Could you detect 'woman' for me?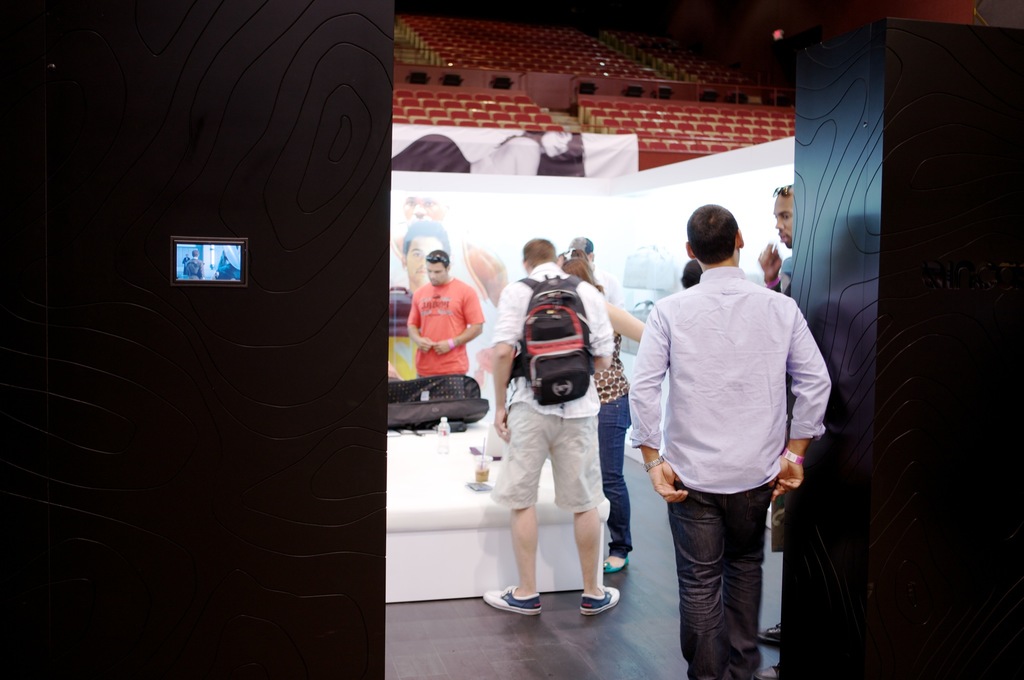
Detection result: <bbox>557, 254, 649, 576</bbox>.
